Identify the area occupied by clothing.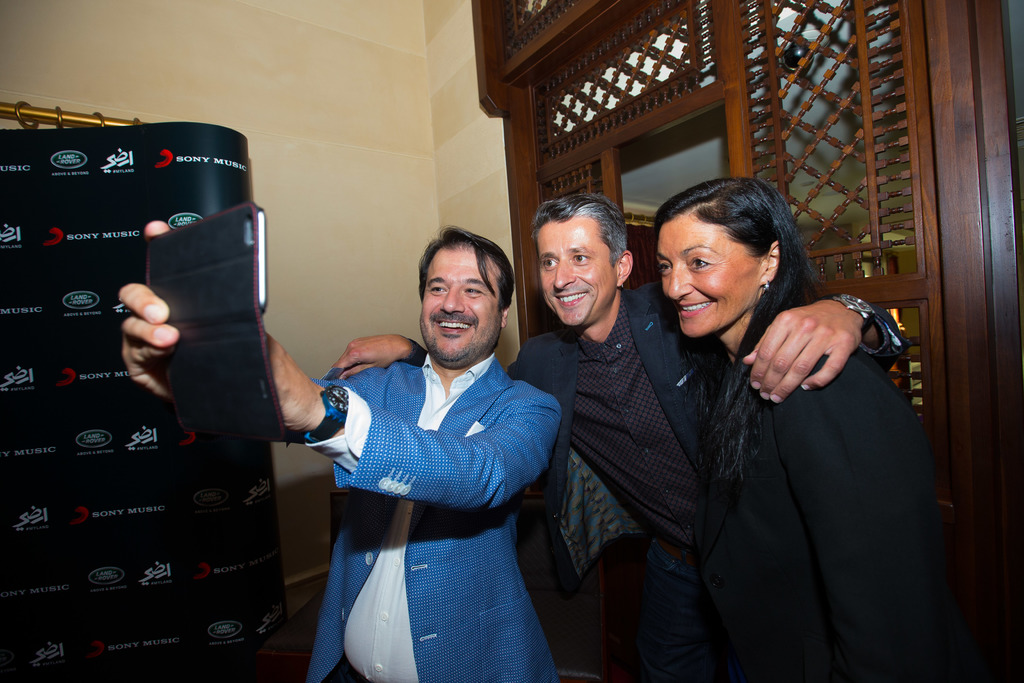
Area: rect(289, 296, 564, 661).
